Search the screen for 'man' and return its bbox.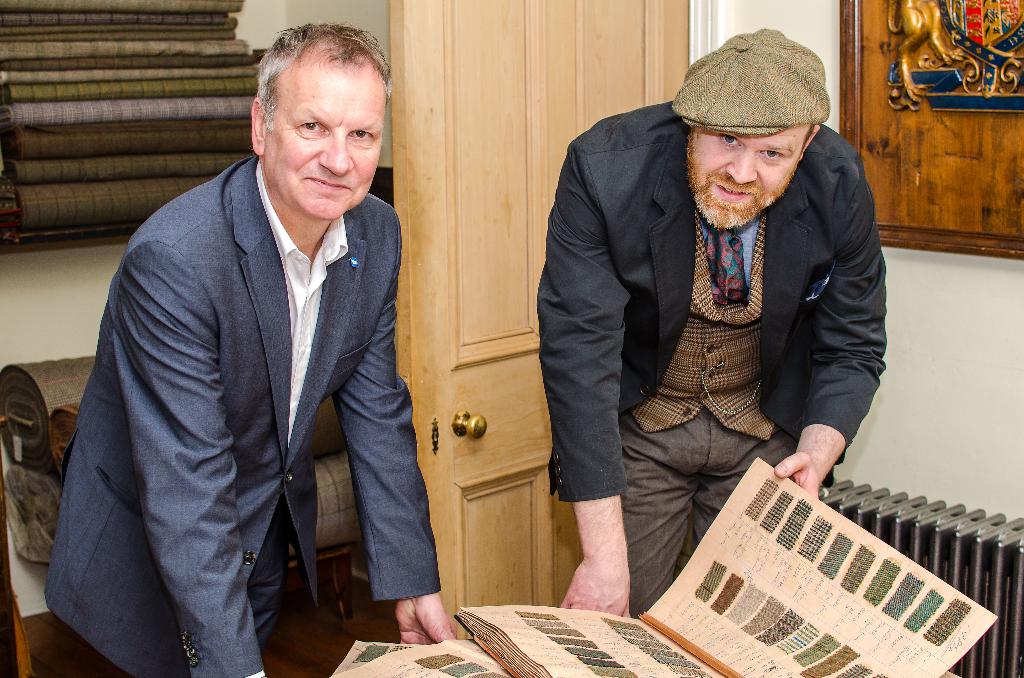
Found: [left=45, top=20, right=460, bottom=677].
